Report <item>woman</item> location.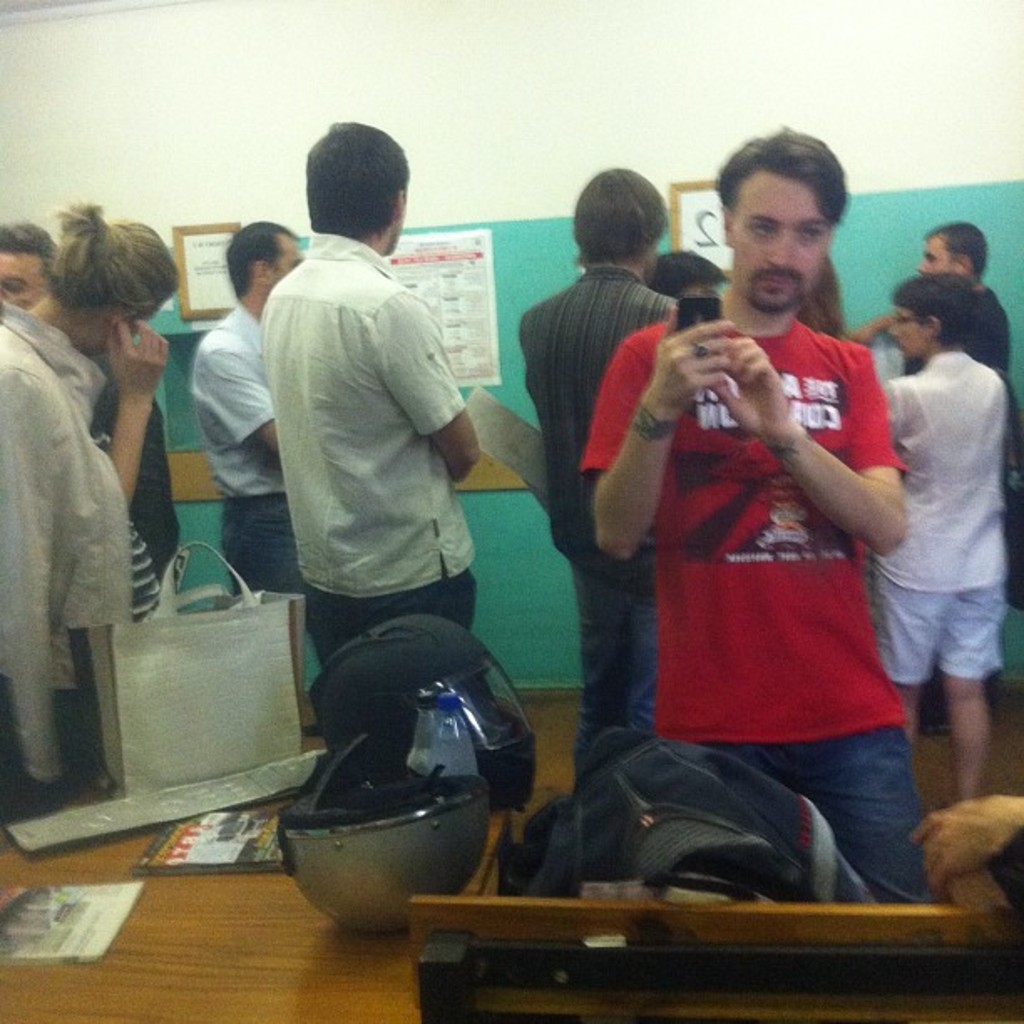
Report: rect(0, 174, 181, 661).
